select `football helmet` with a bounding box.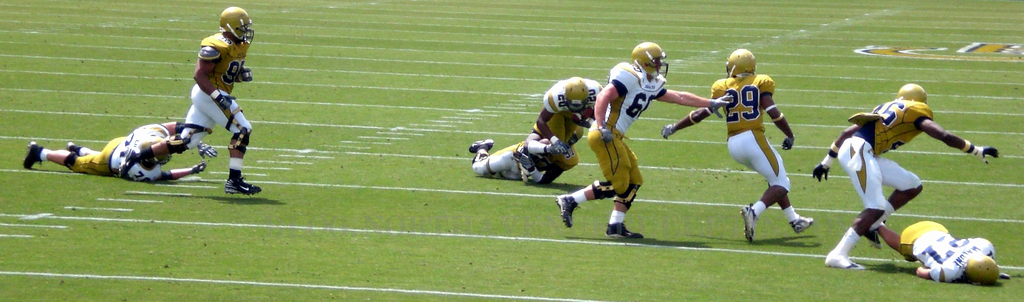
<bbox>136, 135, 168, 167</bbox>.
